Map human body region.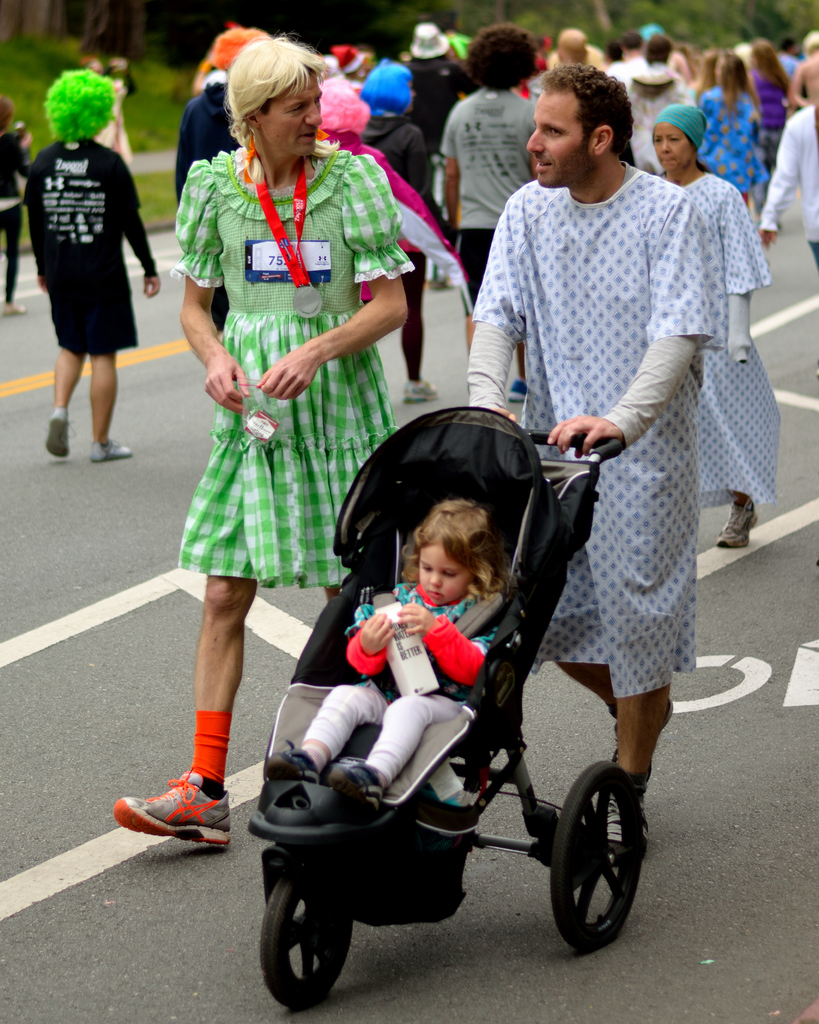
Mapped to Rect(754, 102, 818, 262).
